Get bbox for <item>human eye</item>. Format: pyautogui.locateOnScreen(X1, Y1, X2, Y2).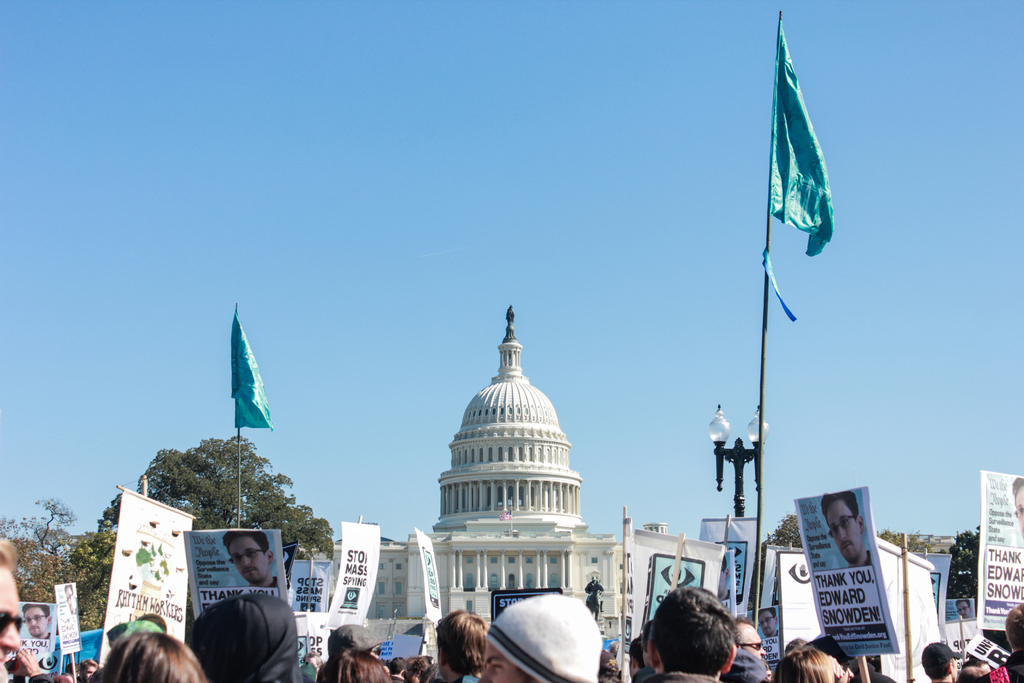
pyautogui.locateOnScreen(22, 616, 29, 624).
